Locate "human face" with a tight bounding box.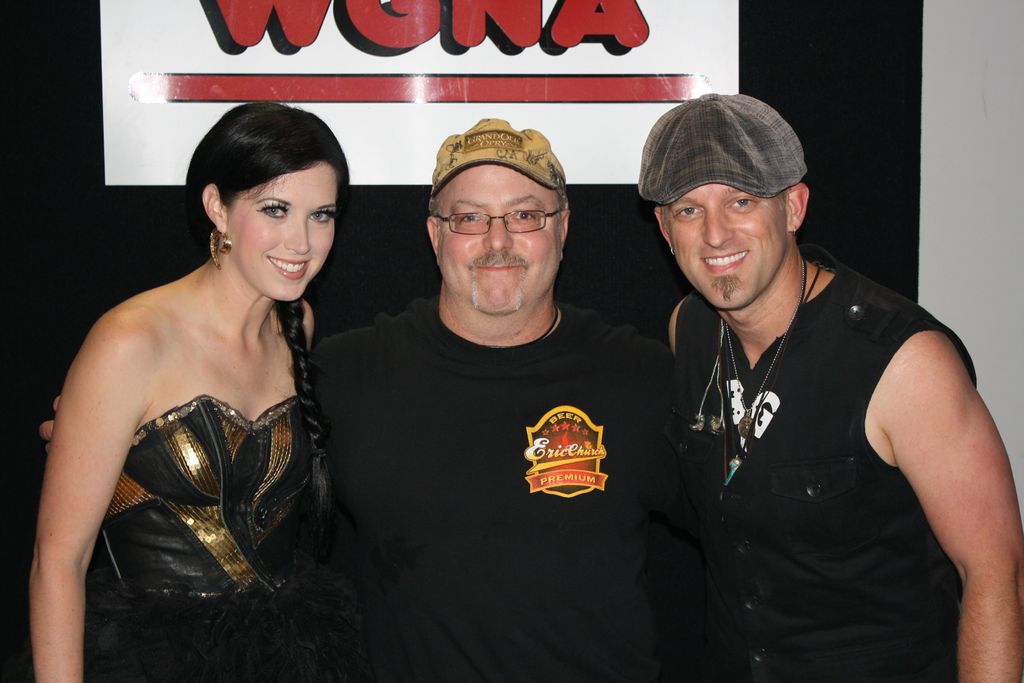
bbox(432, 161, 566, 315).
